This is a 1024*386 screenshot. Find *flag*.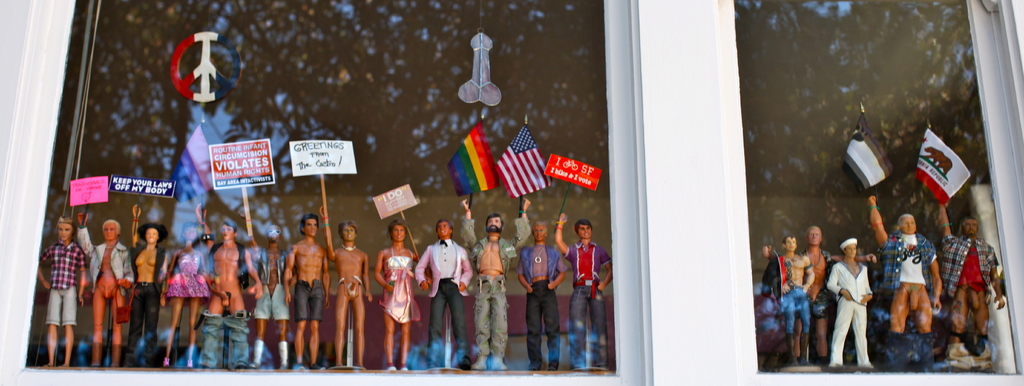
Bounding box: {"x1": 839, "y1": 112, "x2": 894, "y2": 192}.
